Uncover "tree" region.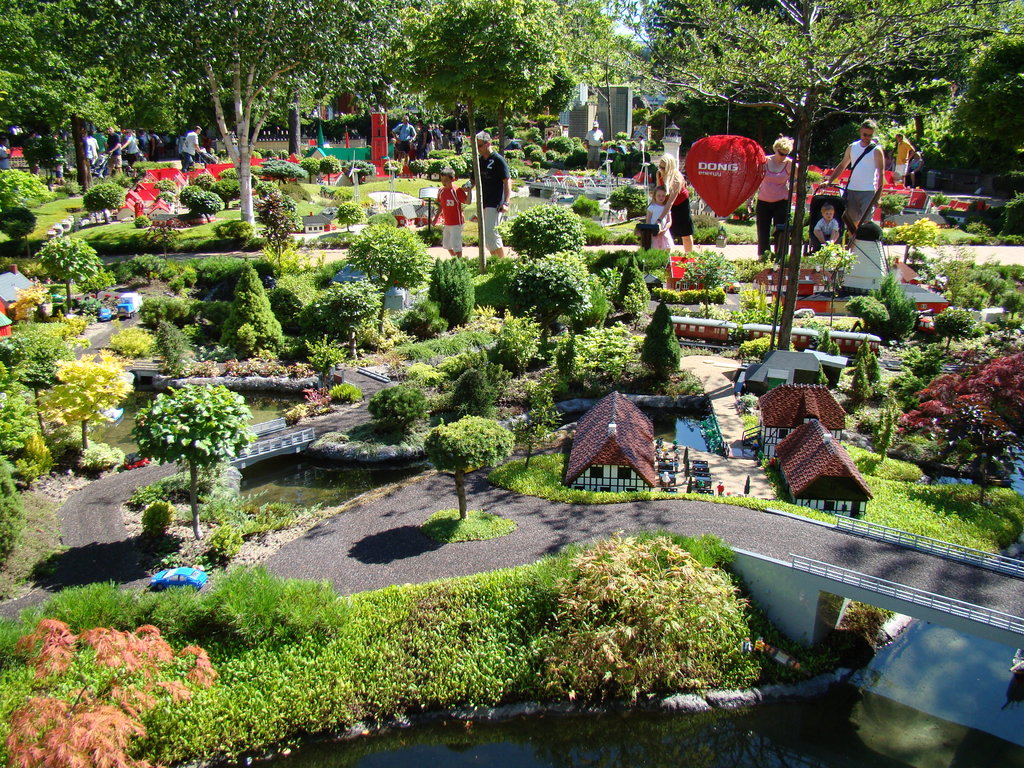
Uncovered: 556/326/643/395.
